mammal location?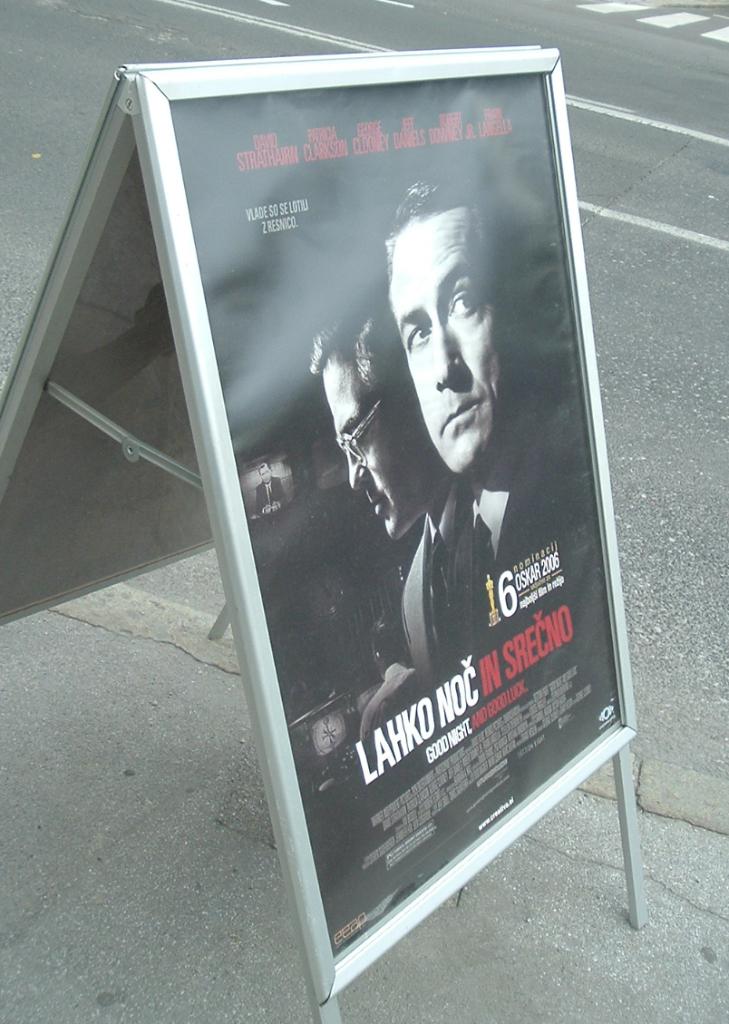
<box>375,177,603,675</box>
